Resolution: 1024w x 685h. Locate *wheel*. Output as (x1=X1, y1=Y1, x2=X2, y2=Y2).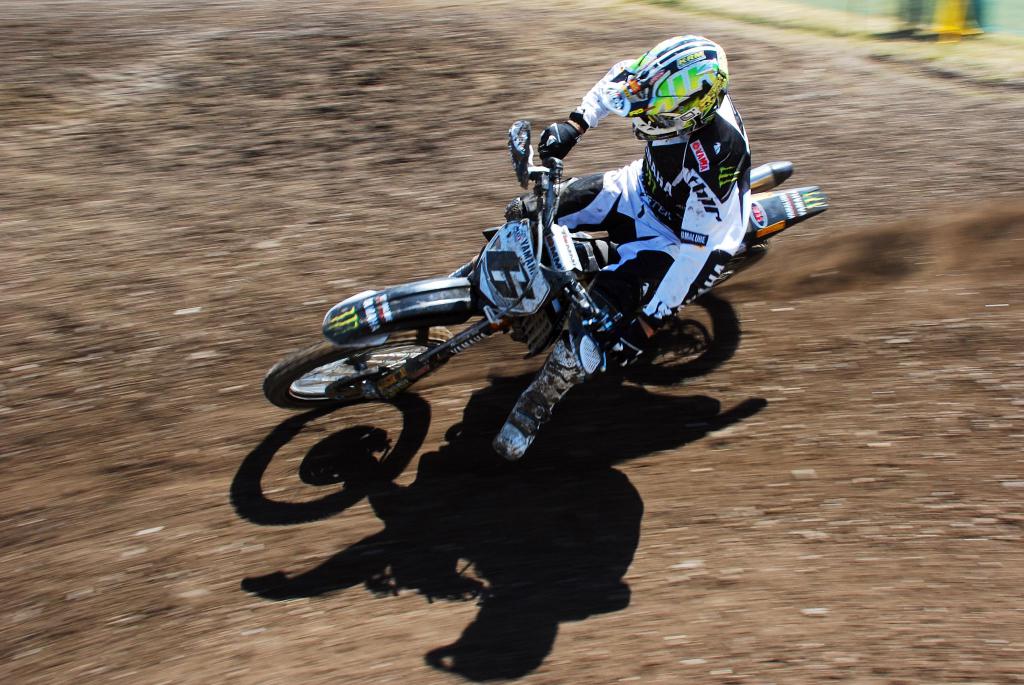
(x1=260, y1=333, x2=458, y2=408).
